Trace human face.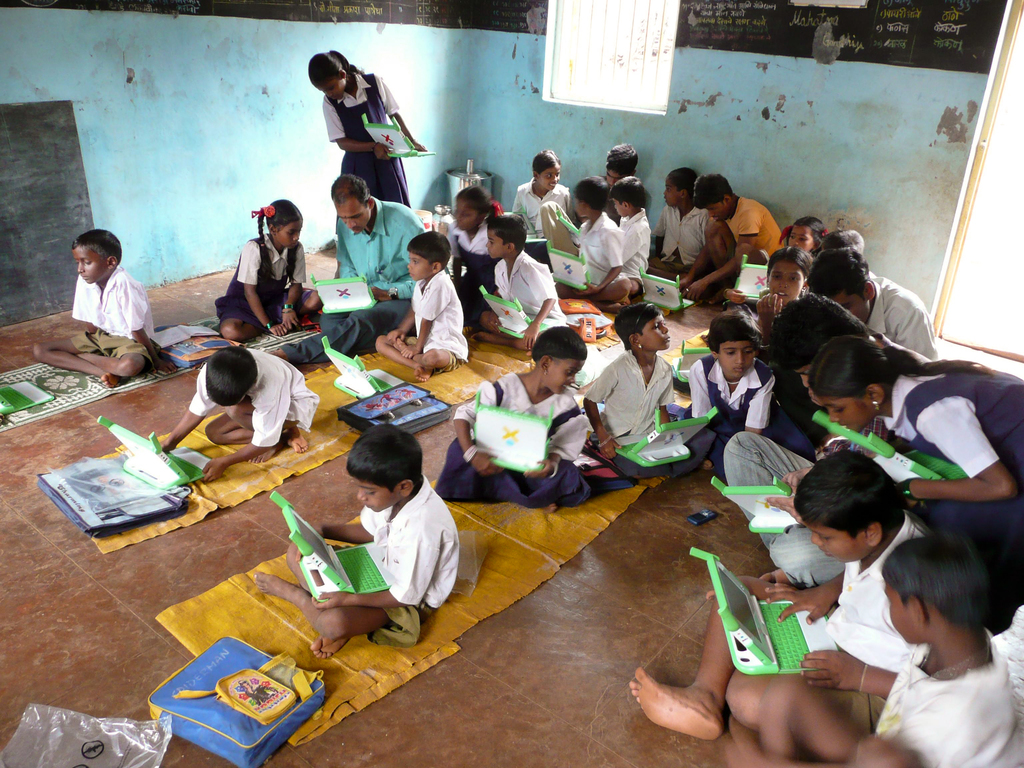
Traced to BBox(453, 203, 479, 233).
